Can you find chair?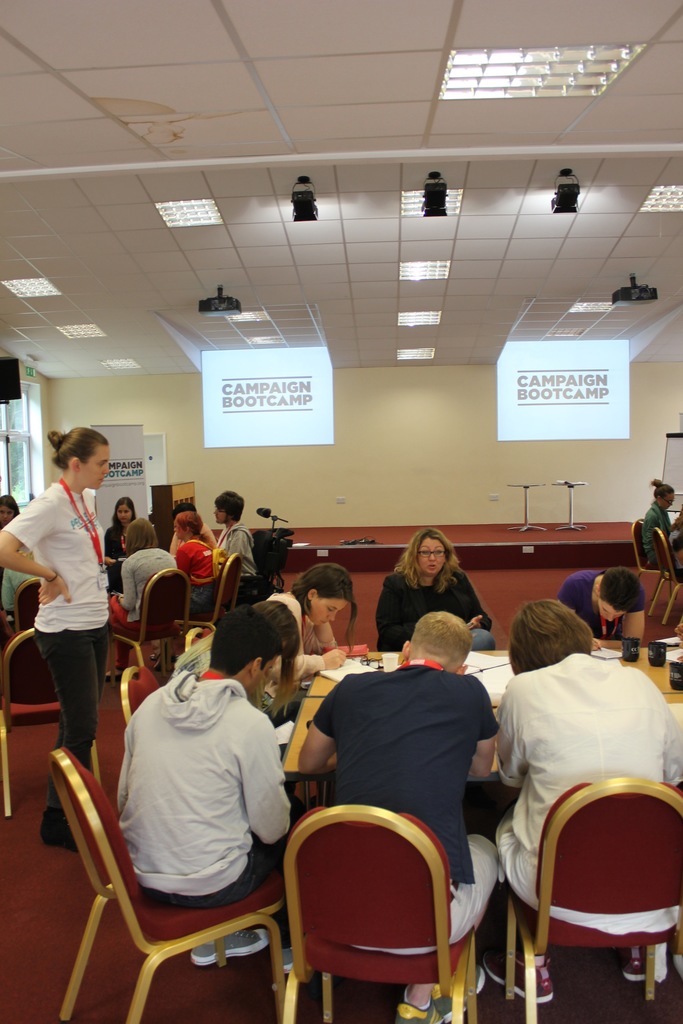
Yes, bounding box: rect(239, 531, 284, 605).
